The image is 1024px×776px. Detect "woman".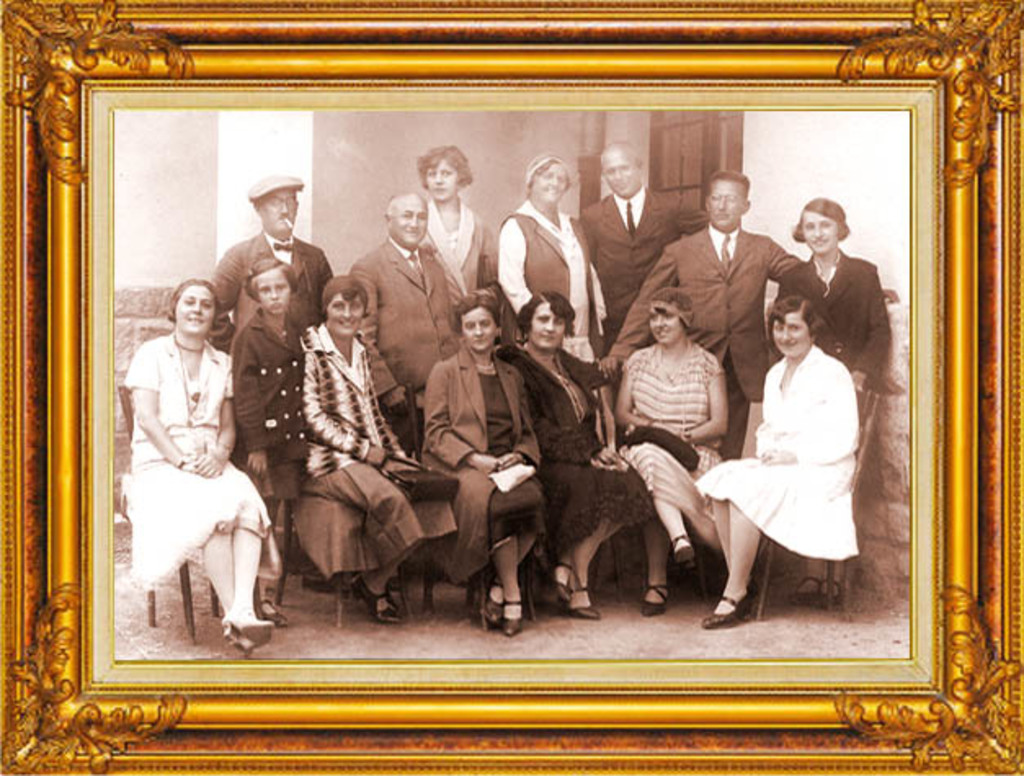
Detection: bbox=(612, 281, 730, 614).
